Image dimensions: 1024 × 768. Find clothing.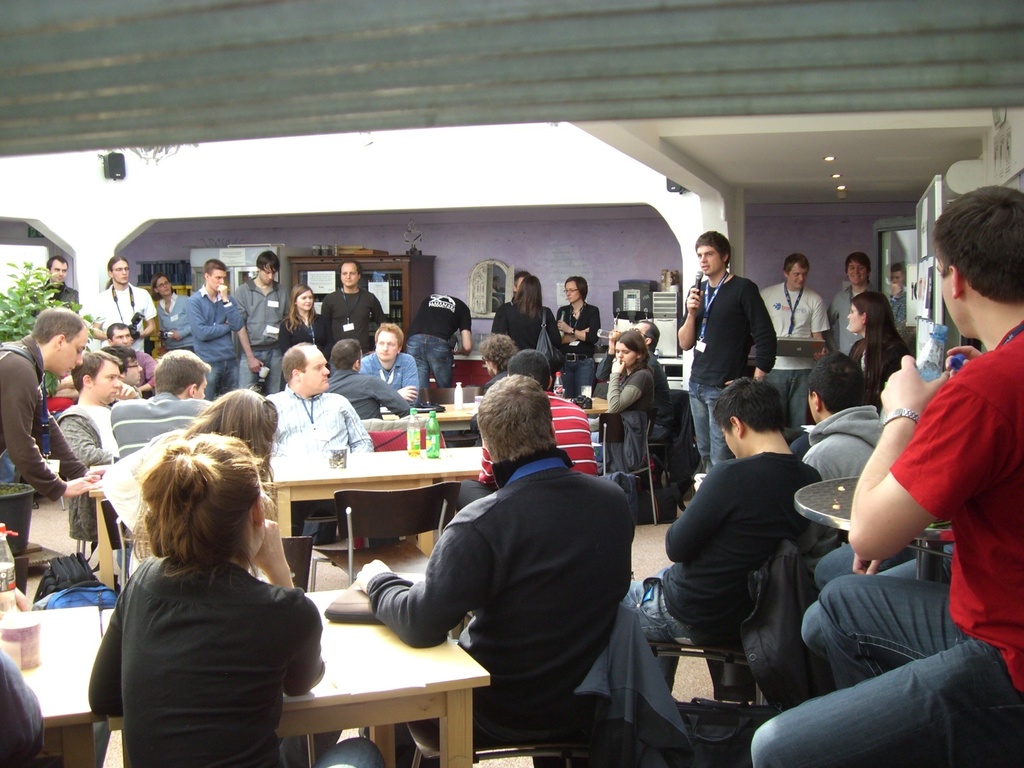
box=[260, 387, 372, 538].
